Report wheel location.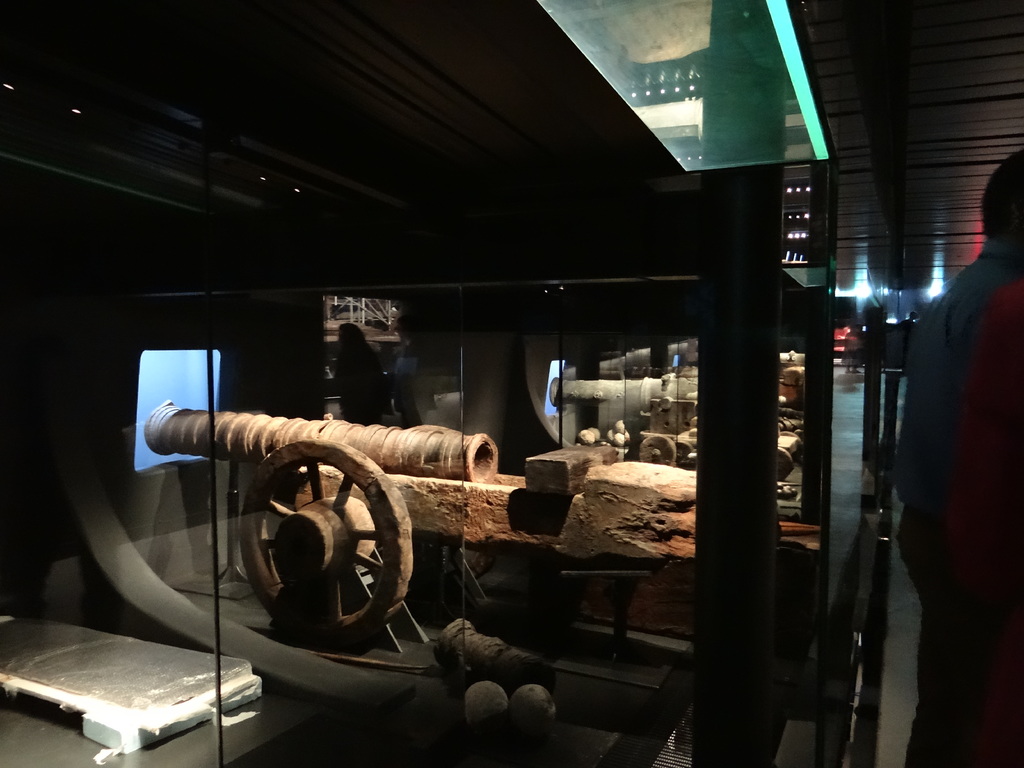
Report: Rect(233, 435, 435, 659).
